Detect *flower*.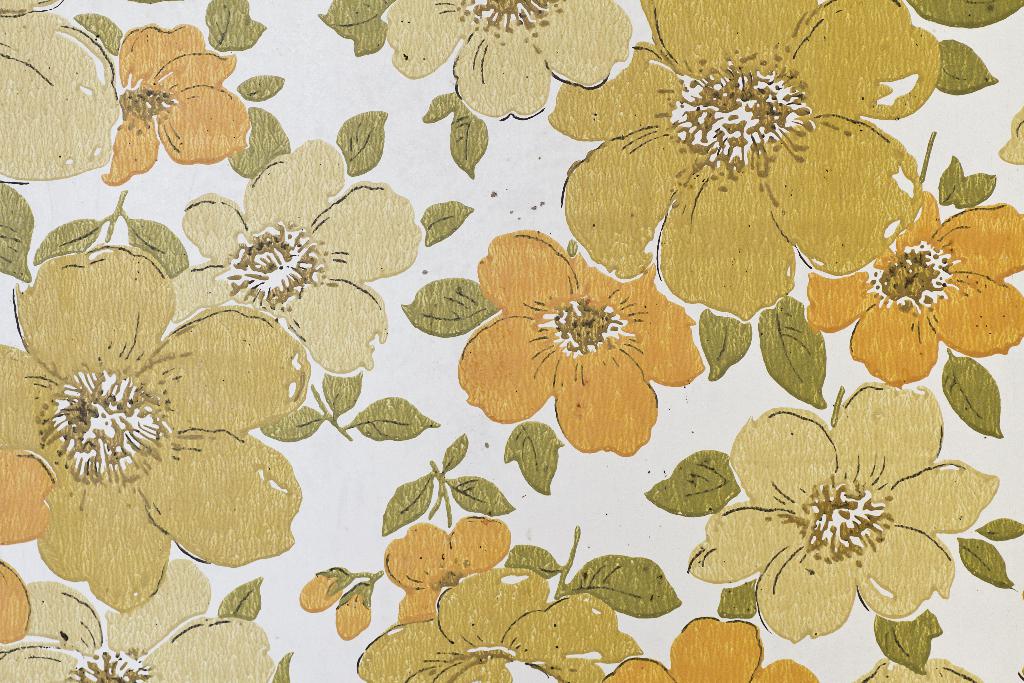
Detected at {"x1": 851, "y1": 655, "x2": 976, "y2": 682}.
